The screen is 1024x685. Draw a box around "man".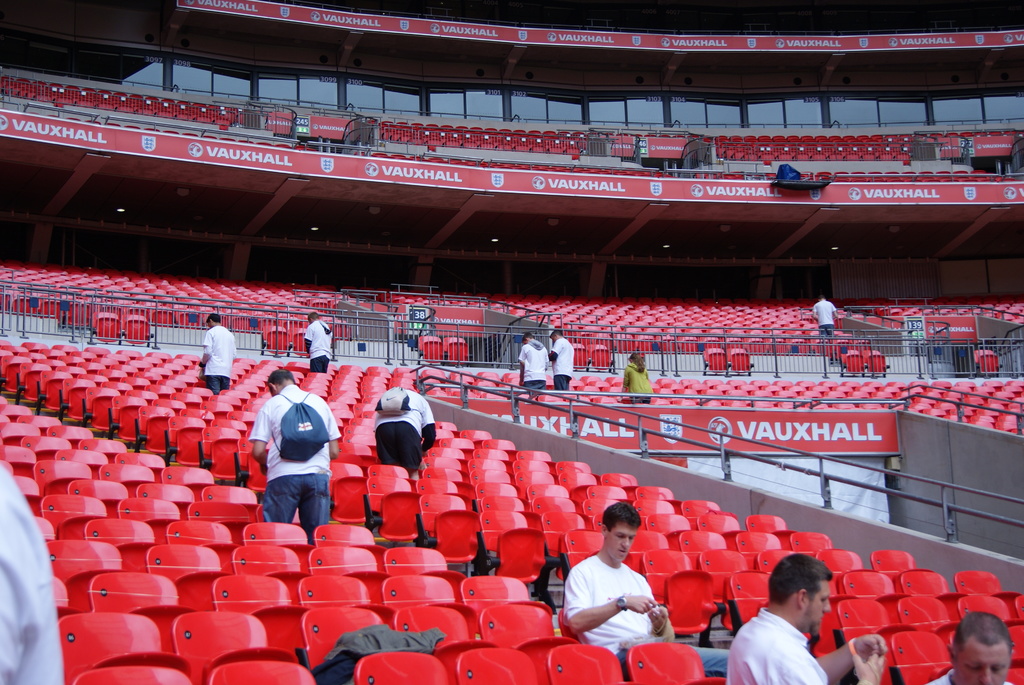
810/294/838/341.
